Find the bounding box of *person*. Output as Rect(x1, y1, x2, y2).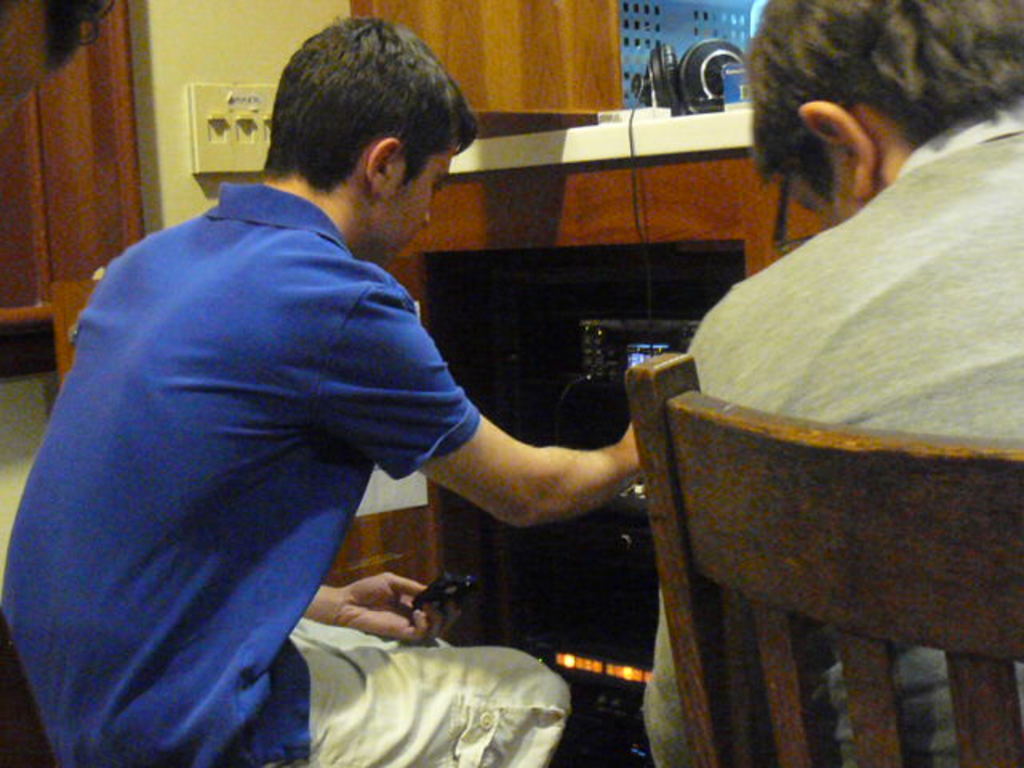
Rect(640, 0, 1022, 766).
